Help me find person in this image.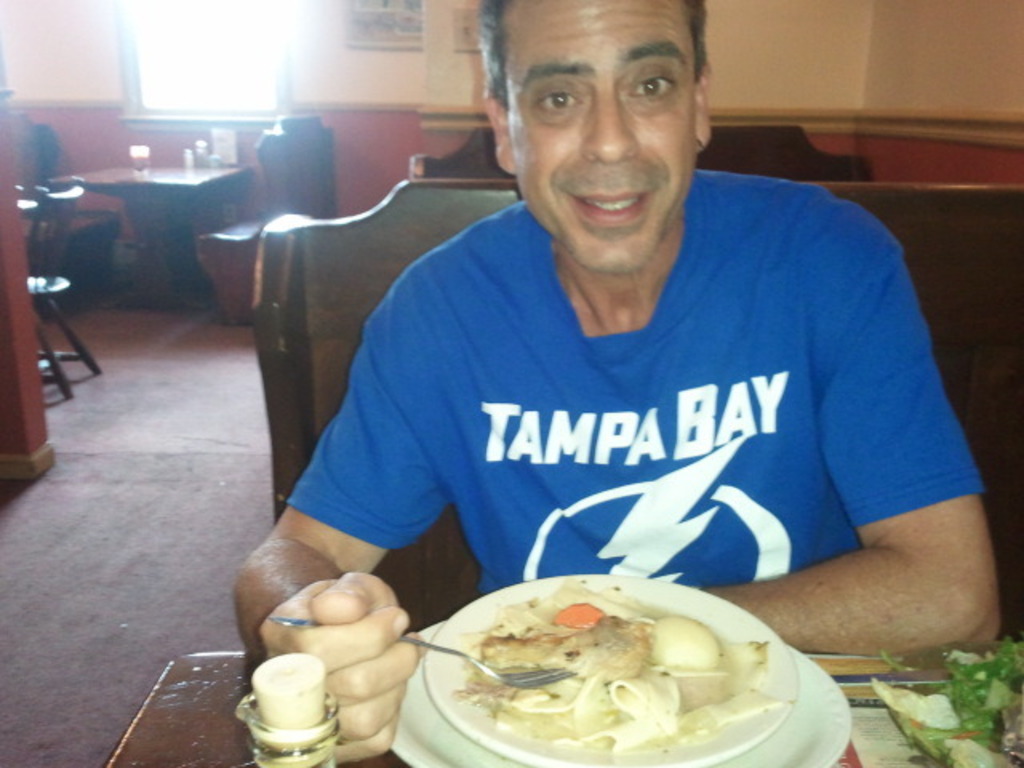
Found it: select_region(229, 0, 1002, 765).
